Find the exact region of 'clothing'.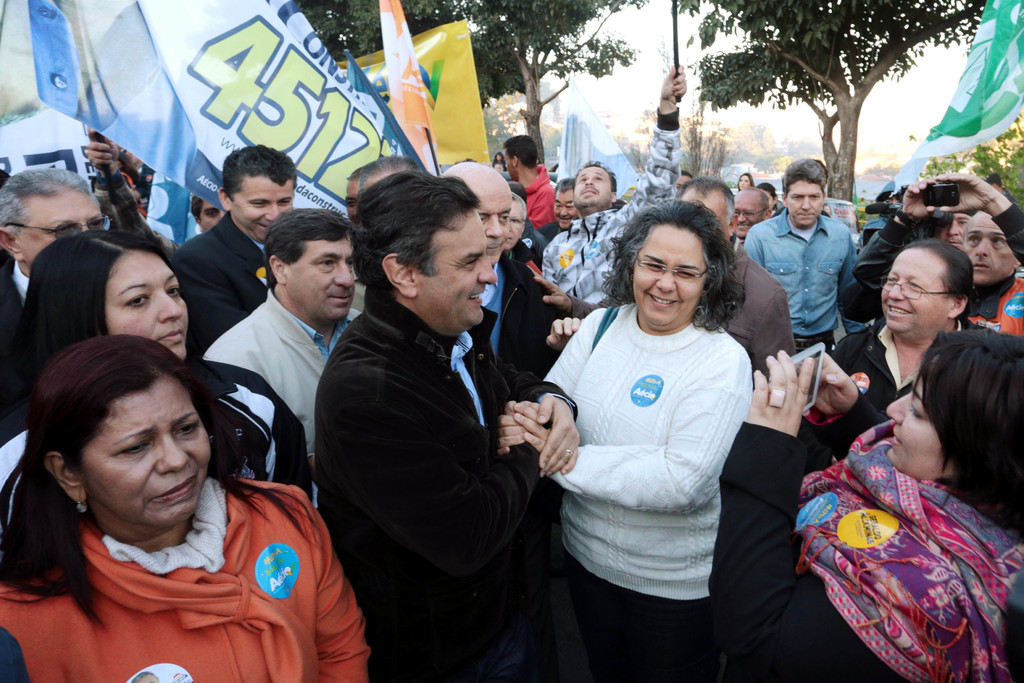
Exact region: {"left": 200, "top": 284, "right": 362, "bottom": 462}.
